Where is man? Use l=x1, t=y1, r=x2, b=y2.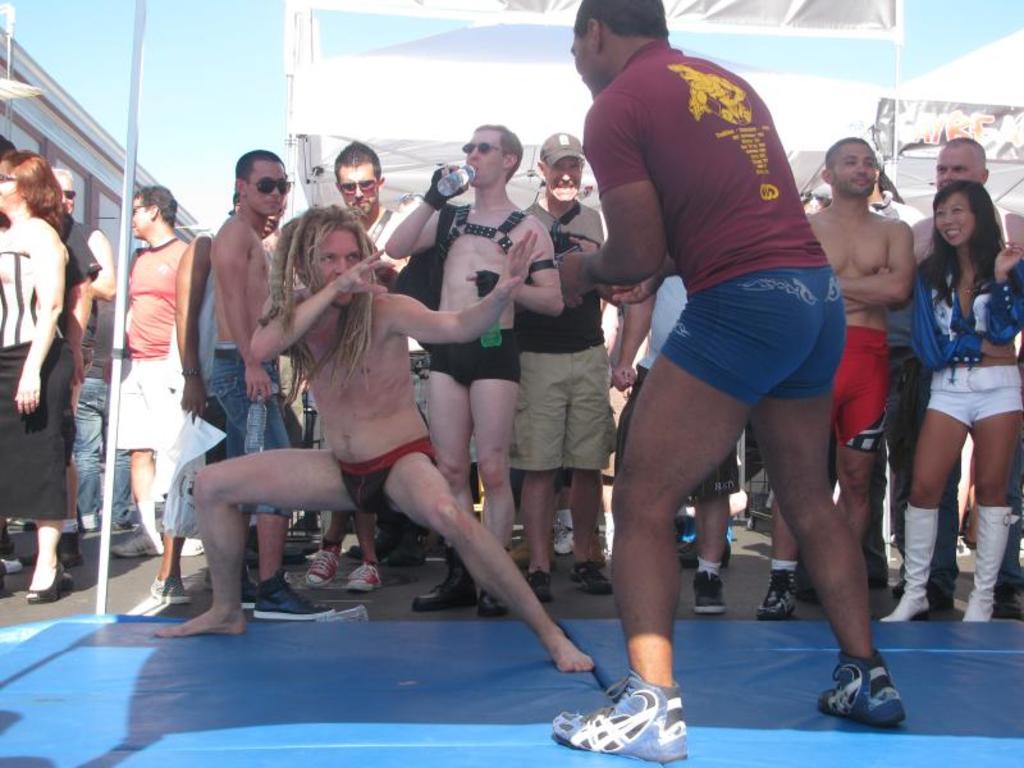
l=408, t=119, r=559, b=611.
